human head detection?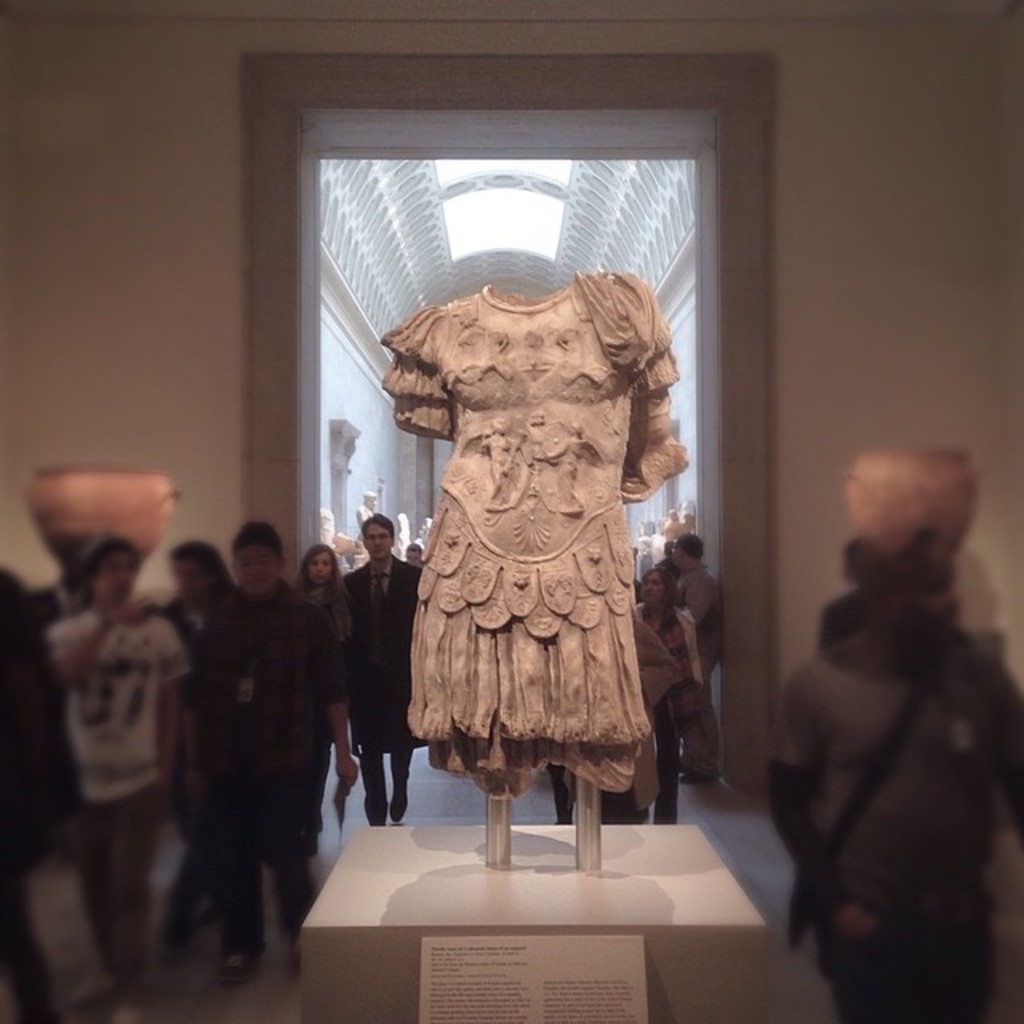
BBox(862, 533, 965, 645)
